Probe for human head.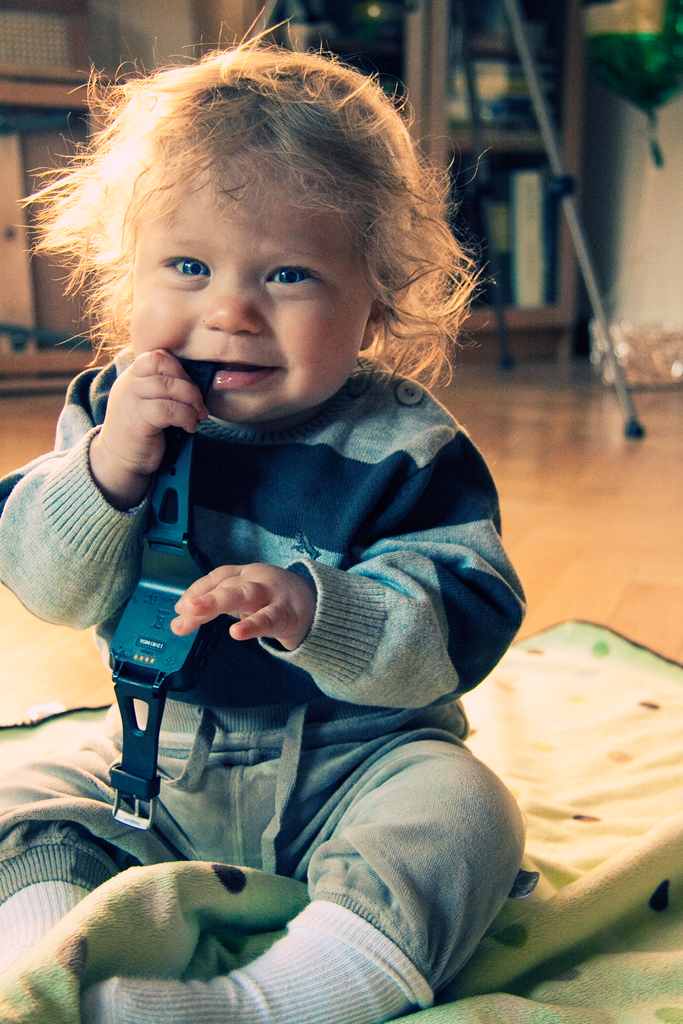
Probe result: (83,87,395,451).
